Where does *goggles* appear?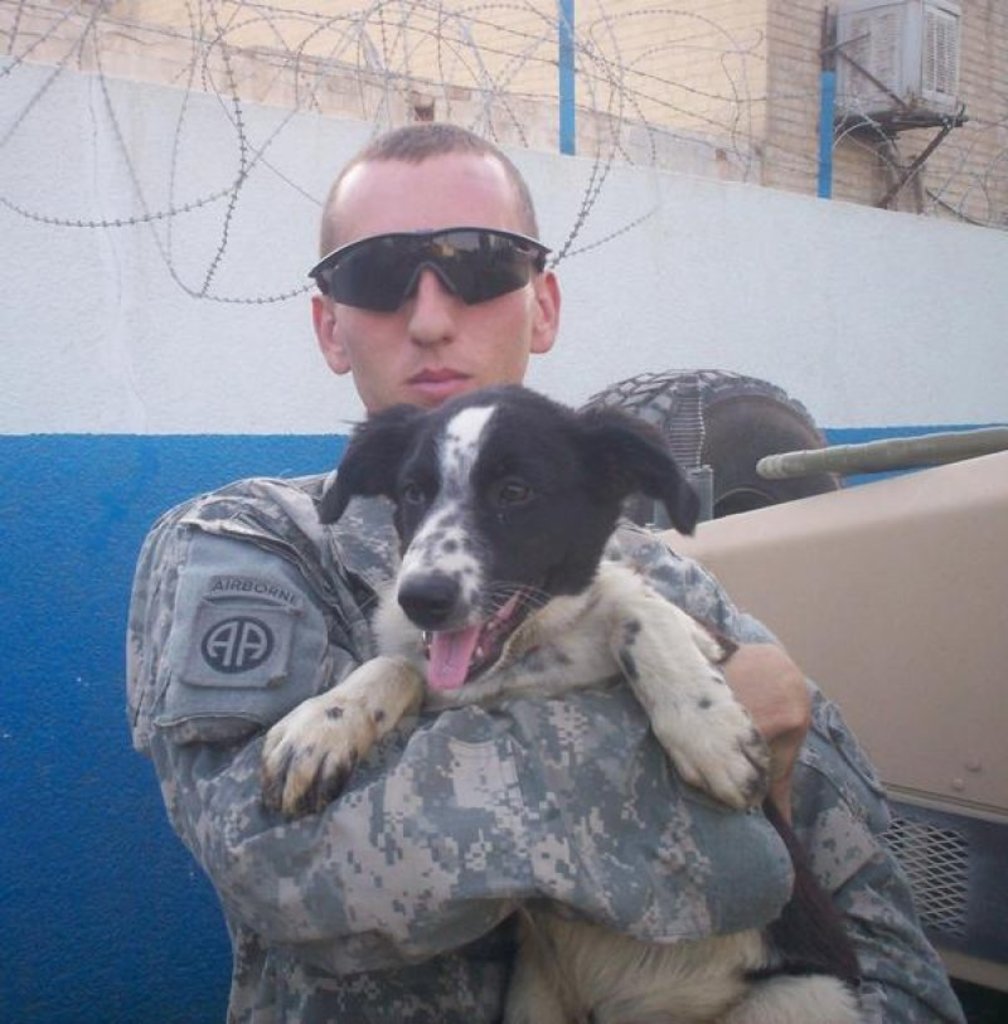
Appears at 300 219 537 309.
